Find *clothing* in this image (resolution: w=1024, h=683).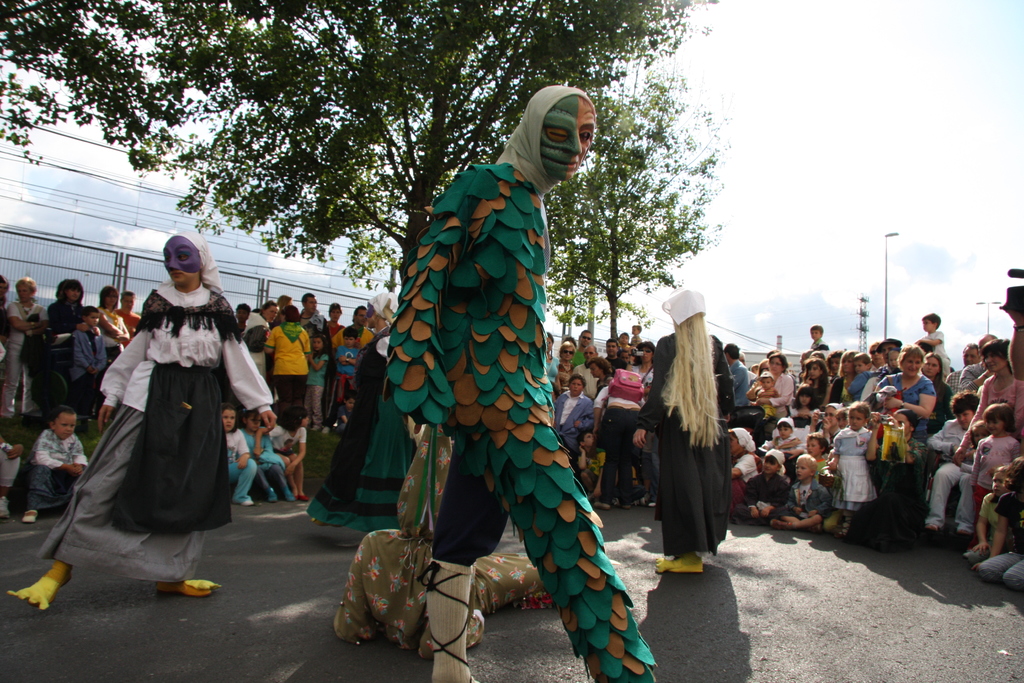
(636,288,739,557).
